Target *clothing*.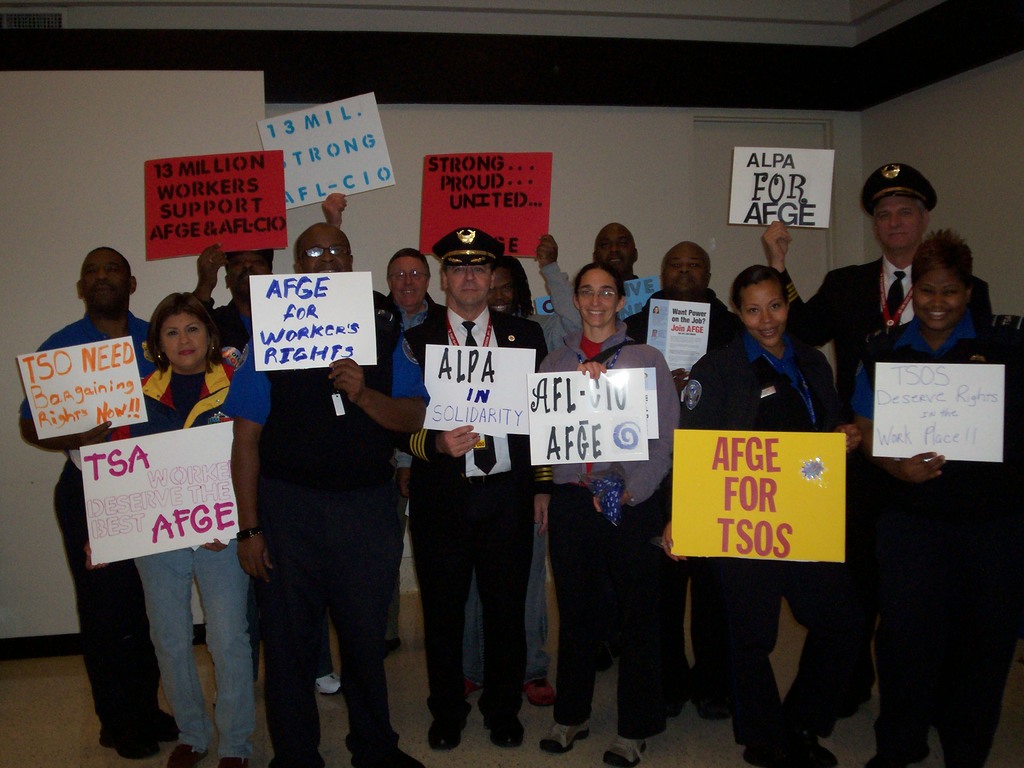
Target region: Rect(863, 311, 1009, 751).
